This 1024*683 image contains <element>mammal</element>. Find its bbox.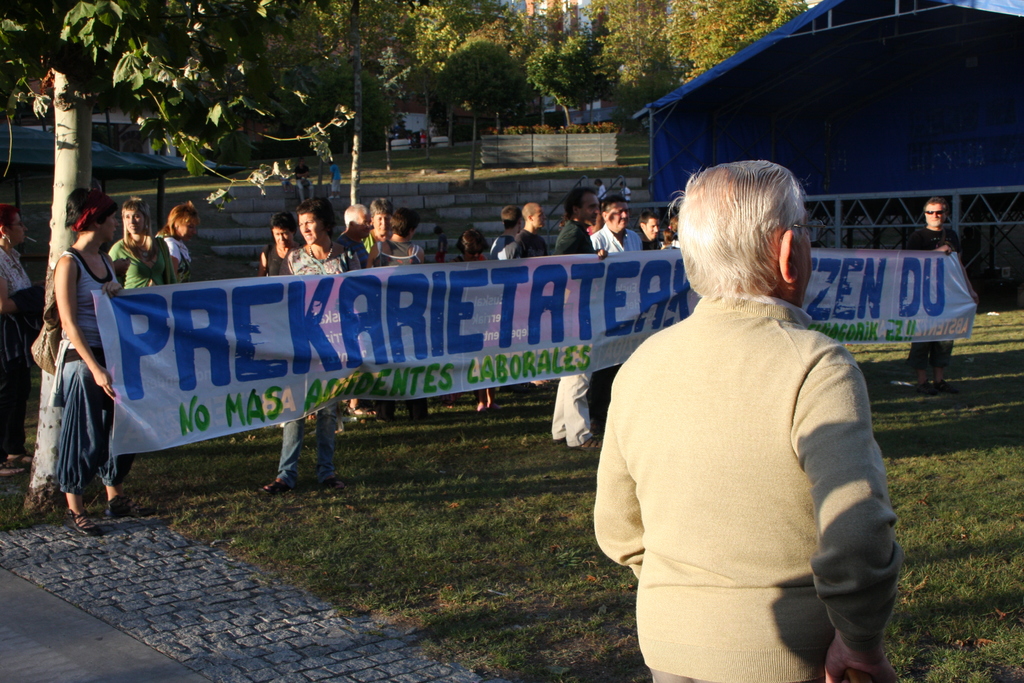
[327,158,344,202].
